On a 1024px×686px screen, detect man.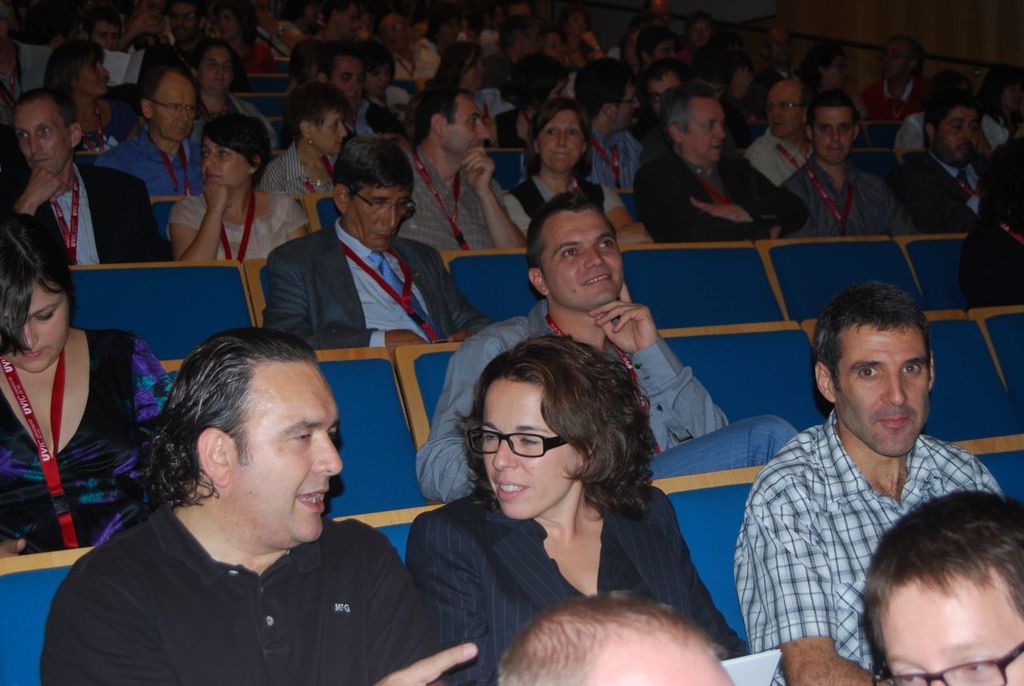
bbox=(0, 91, 166, 263).
